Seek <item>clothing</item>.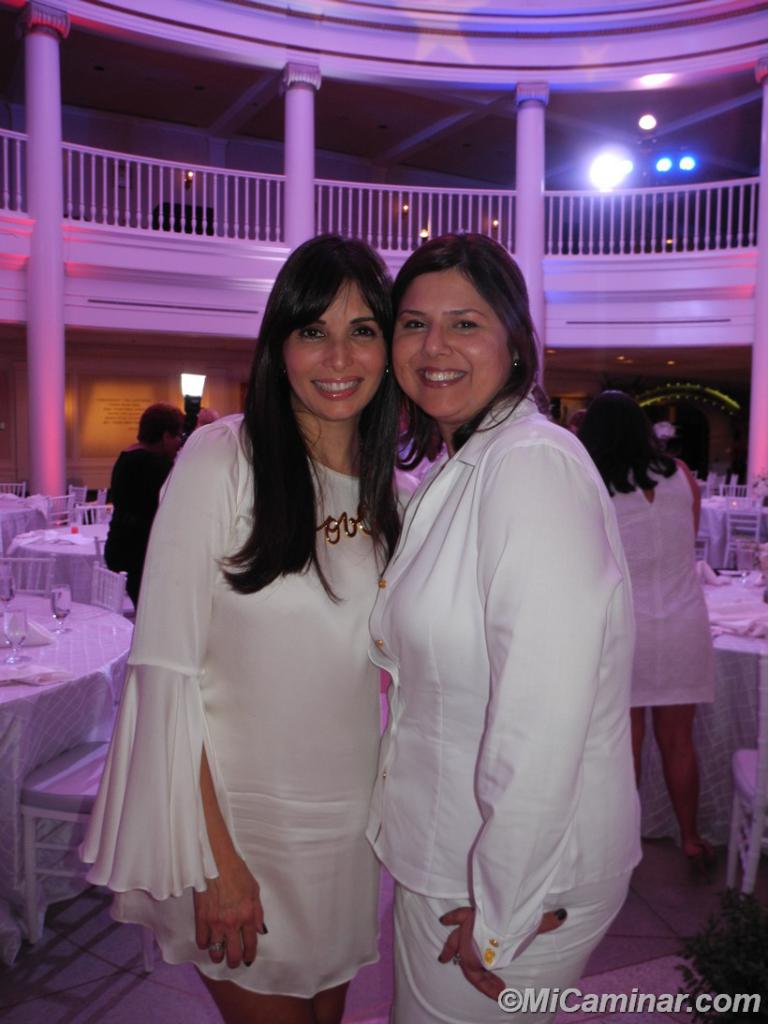
bbox=[611, 462, 716, 705].
